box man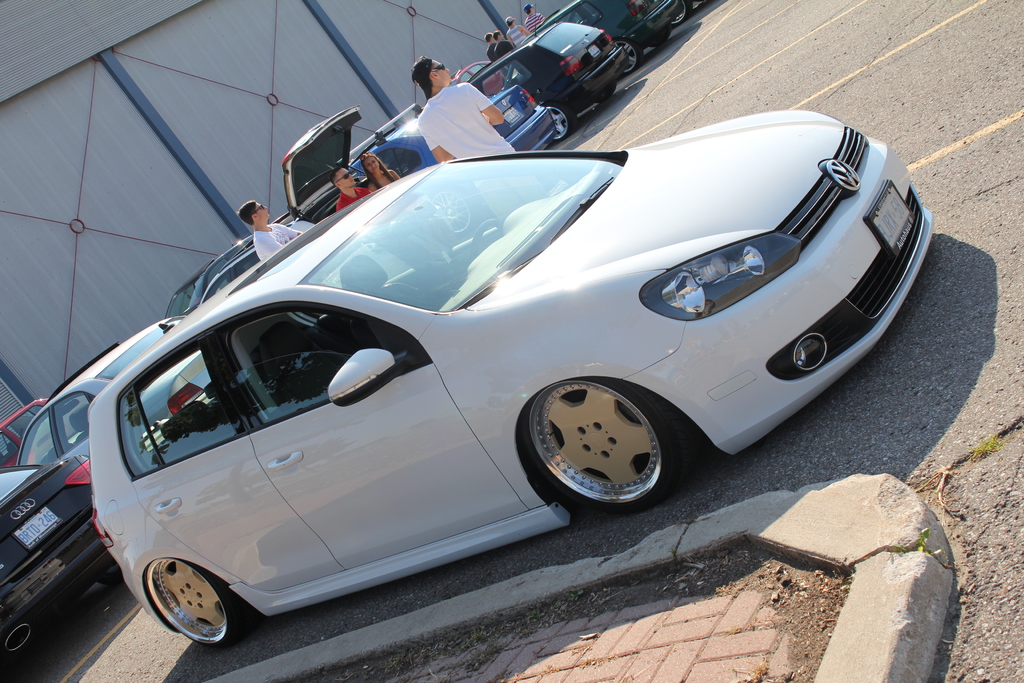
237:197:314:276
